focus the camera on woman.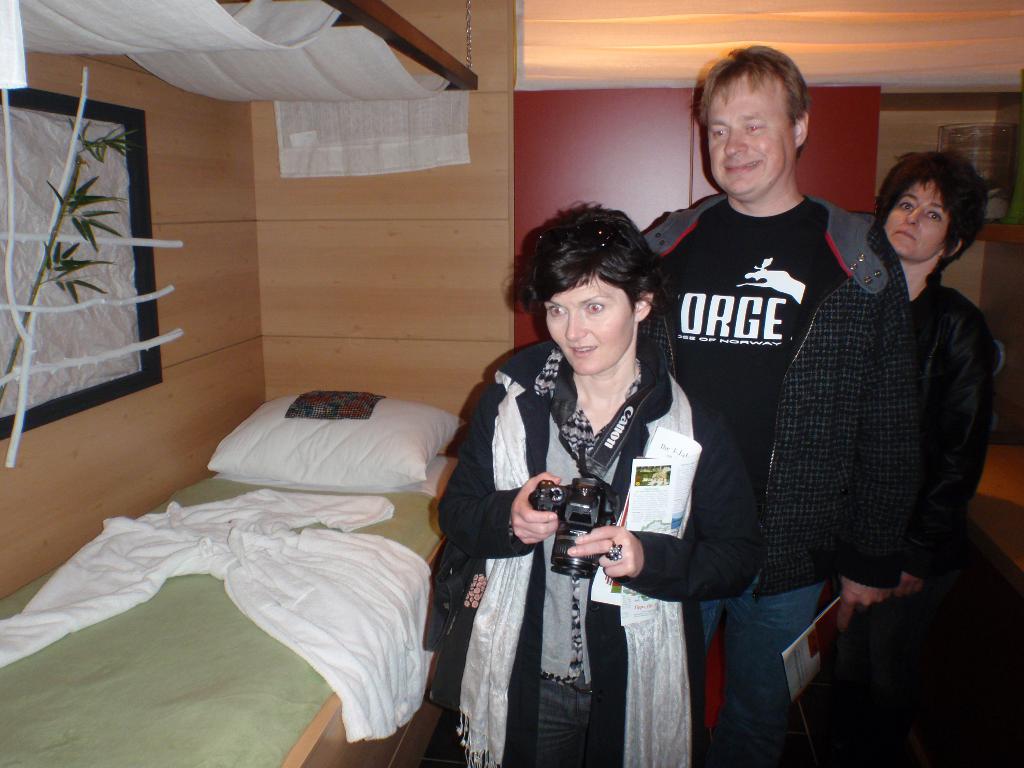
Focus region: x1=867 y1=151 x2=1000 y2=767.
